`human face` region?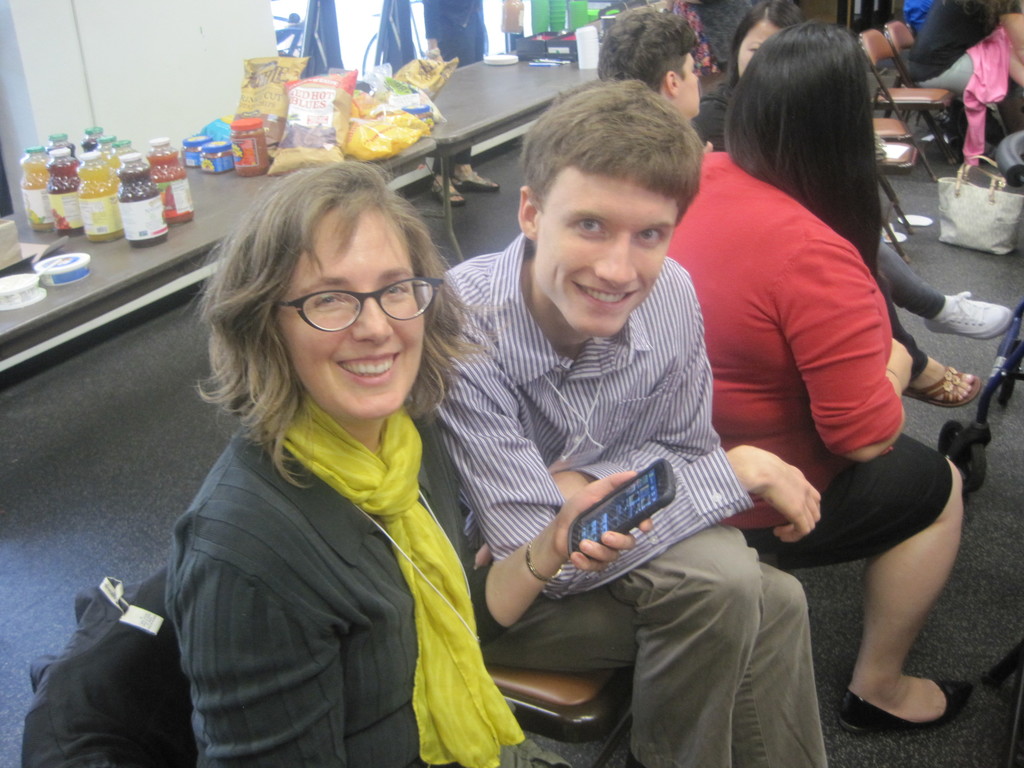
530:161:678:339
